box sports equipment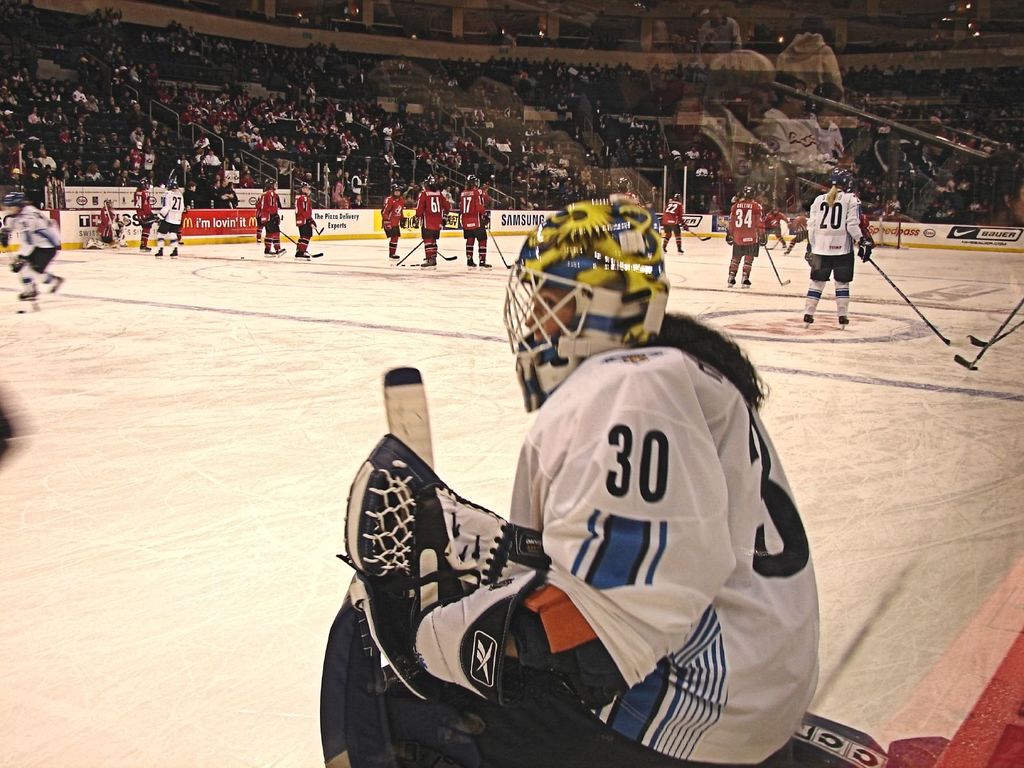
locate(828, 166, 851, 191)
